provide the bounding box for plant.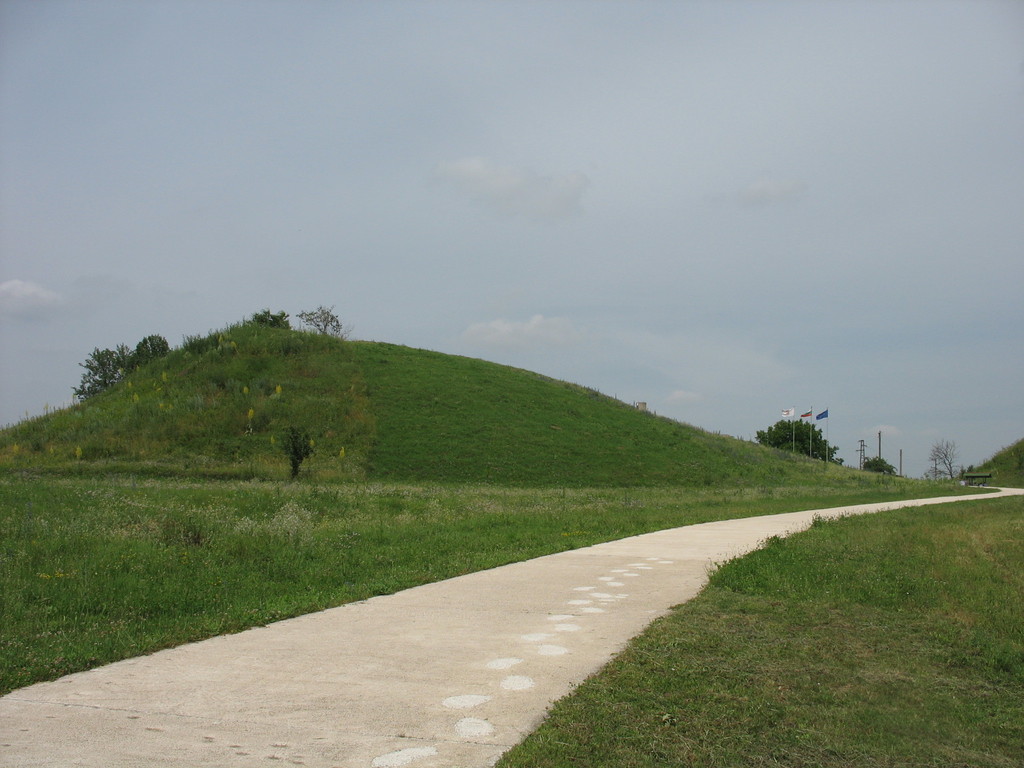
bbox=(0, 315, 986, 692).
